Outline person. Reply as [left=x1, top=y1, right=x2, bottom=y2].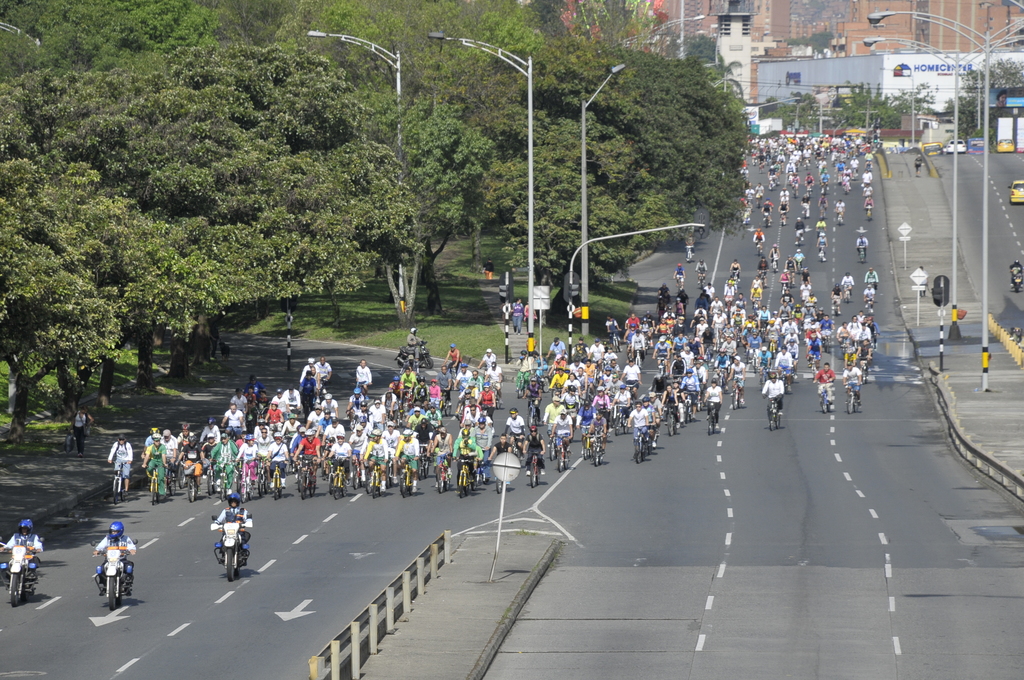
[left=1, top=518, right=39, bottom=568].
